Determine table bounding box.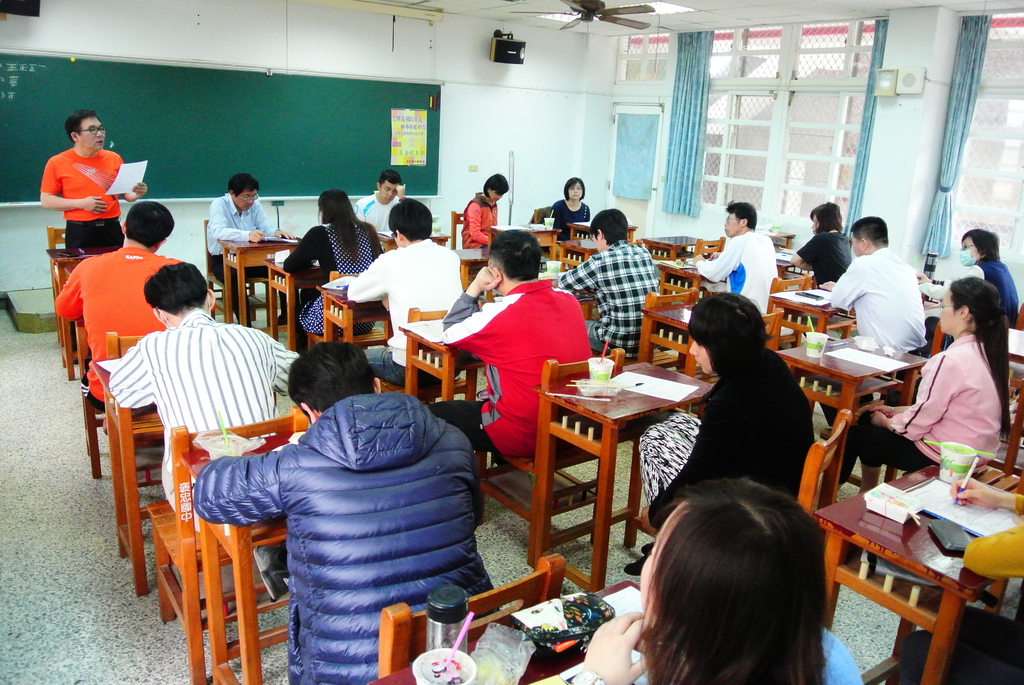
Determined: detection(92, 363, 161, 597).
